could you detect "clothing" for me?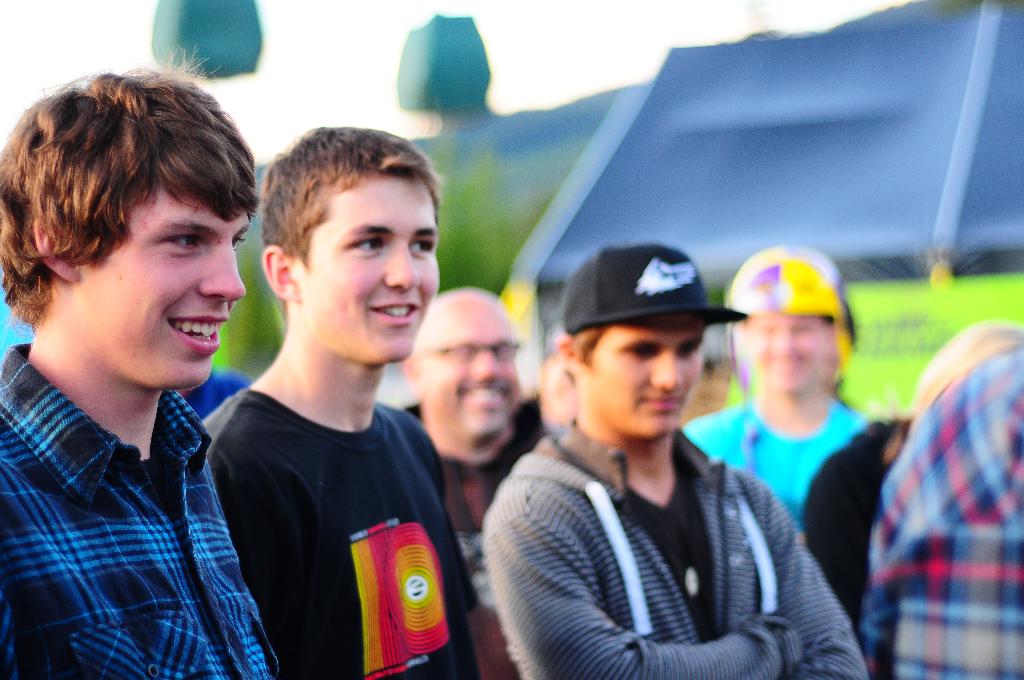
Detection result: [400, 401, 543, 679].
